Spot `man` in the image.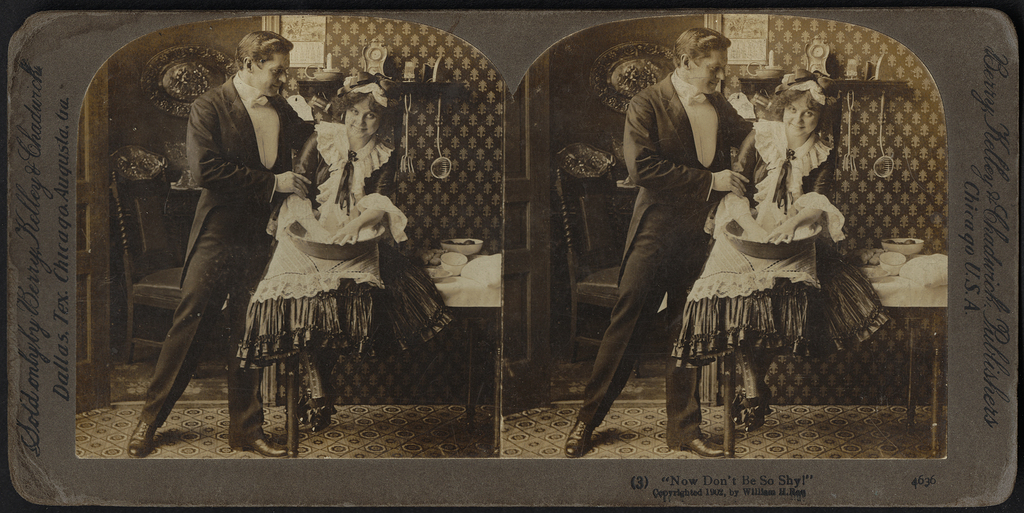
`man` found at (left=568, top=22, right=788, bottom=459).
